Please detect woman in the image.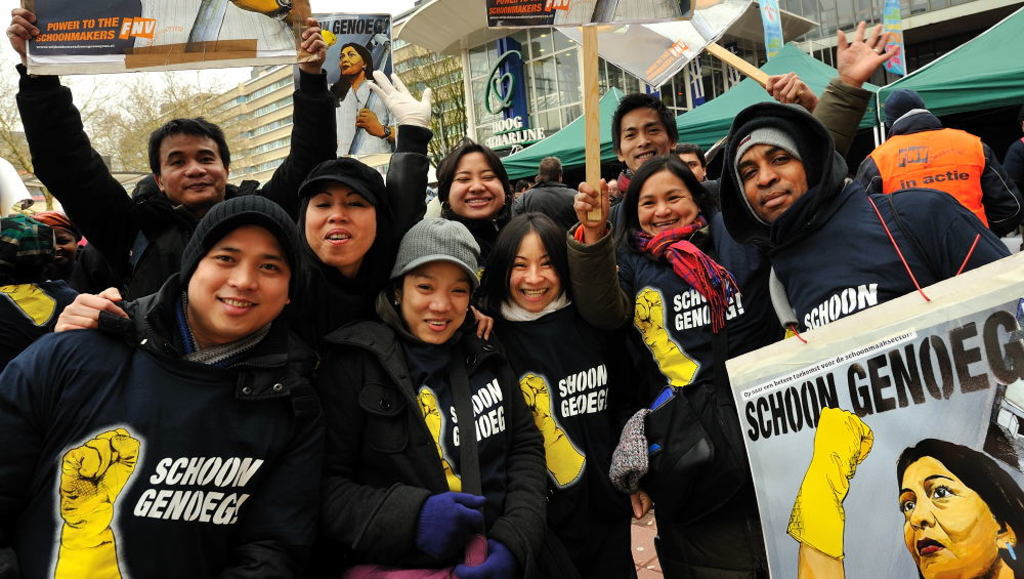
(left=787, top=401, right=1023, bottom=578).
